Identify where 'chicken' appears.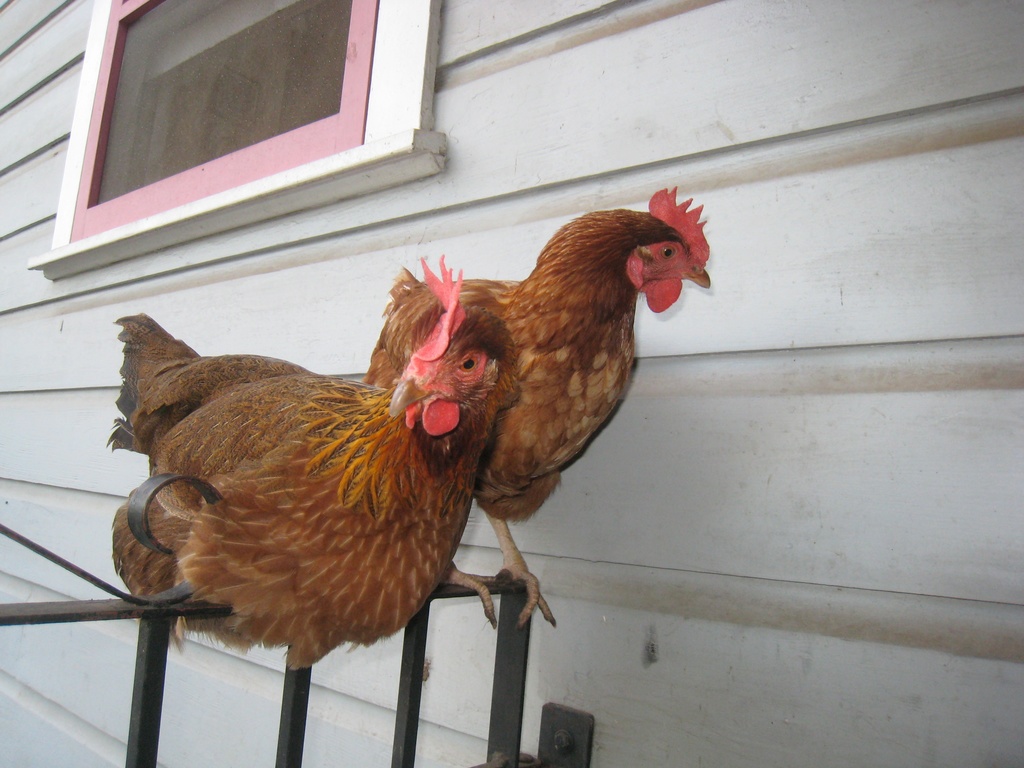
Appears at <region>374, 186, 712, 626</region>.
